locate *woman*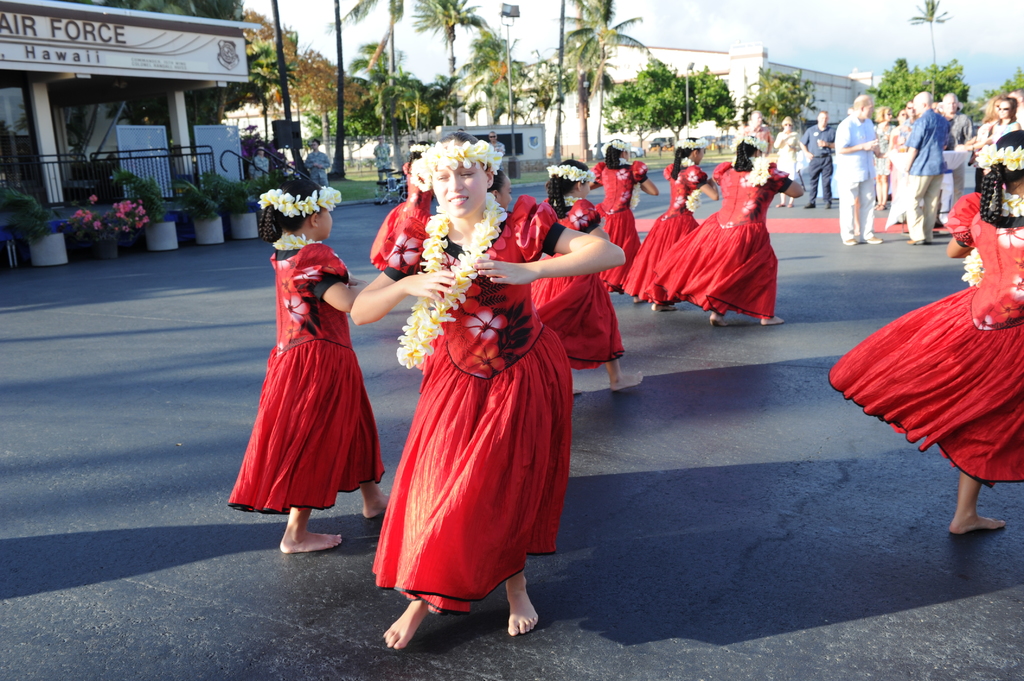
[887,100,922,151]
